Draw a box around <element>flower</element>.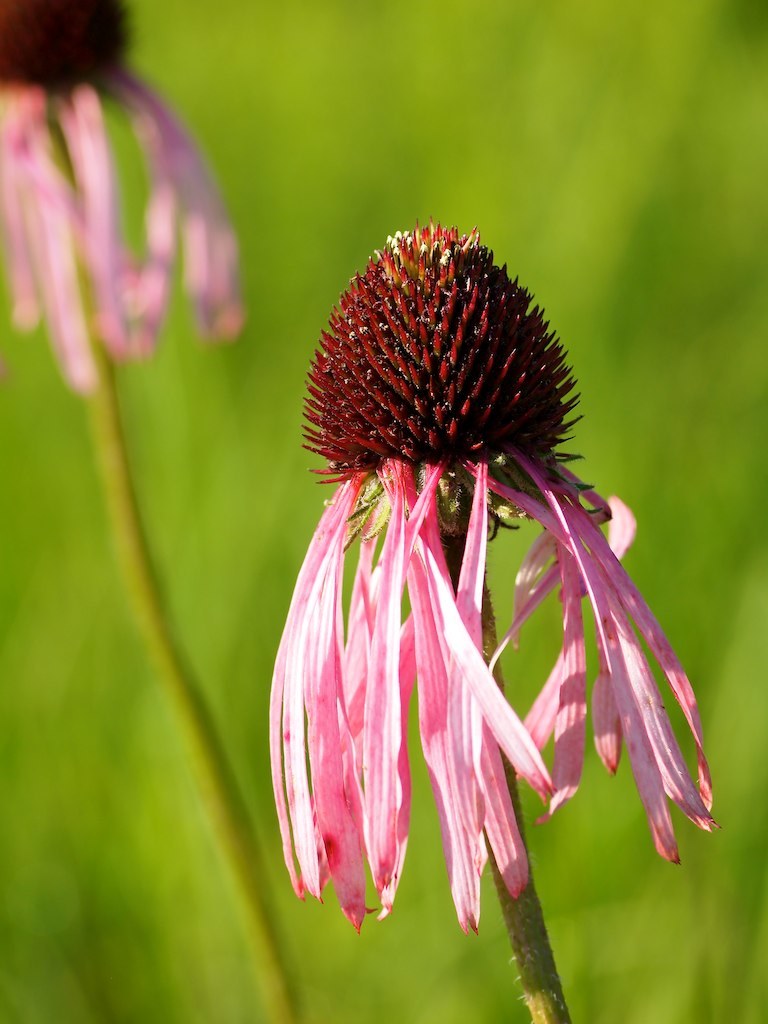
box=[0, 1, 273, 398].
